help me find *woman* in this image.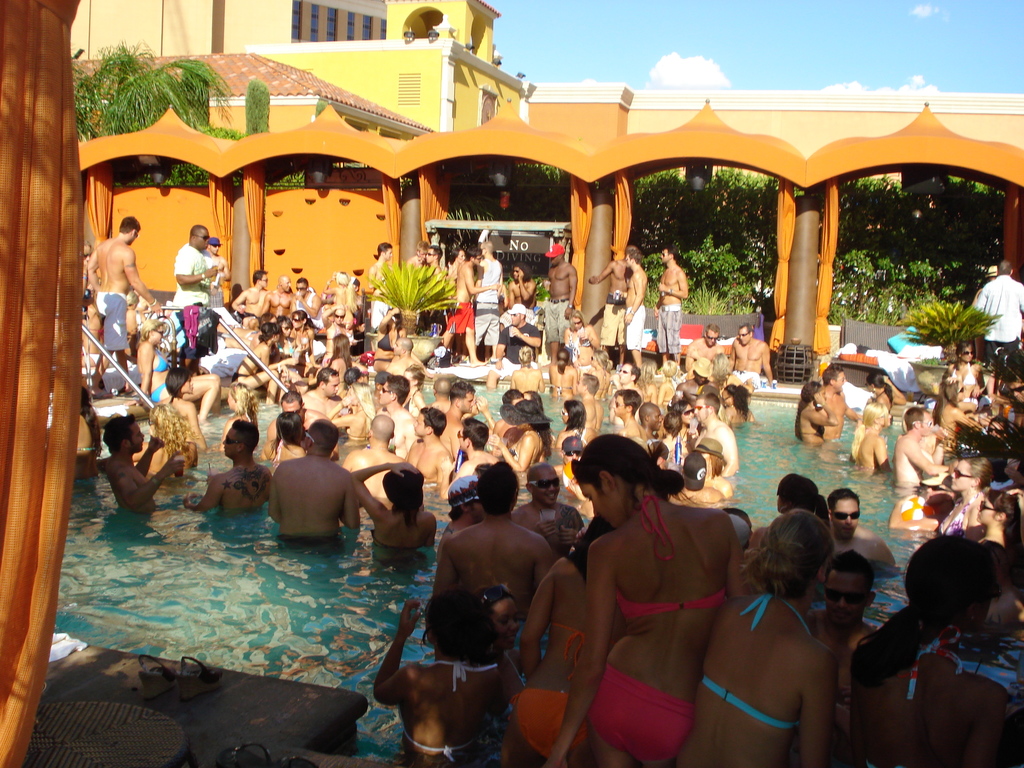
Found it: 217:378:262:451.
